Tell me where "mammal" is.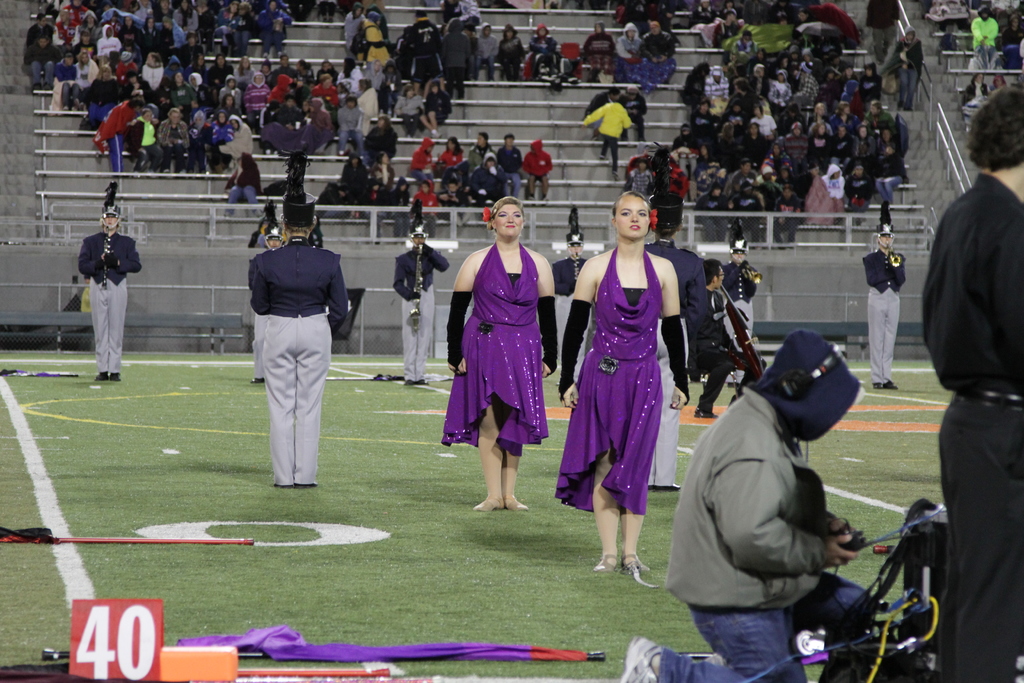
"mammal" is at {"left": 581, "top": 94, "right": 641, "bottom": 175}.
